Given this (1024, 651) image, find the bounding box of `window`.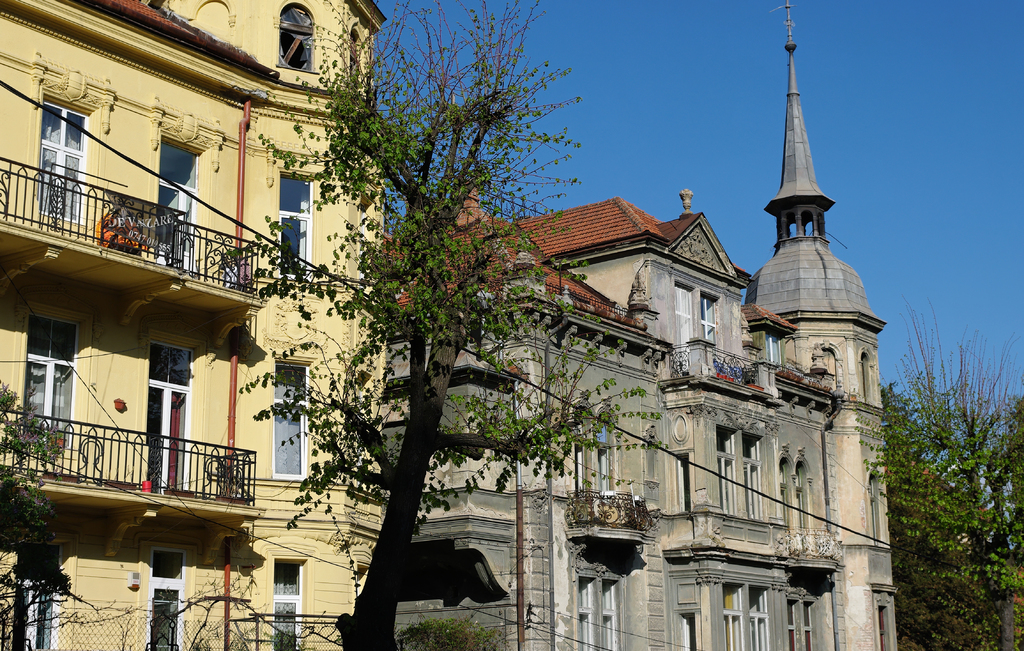
box=[275, 556, 305, 650].
